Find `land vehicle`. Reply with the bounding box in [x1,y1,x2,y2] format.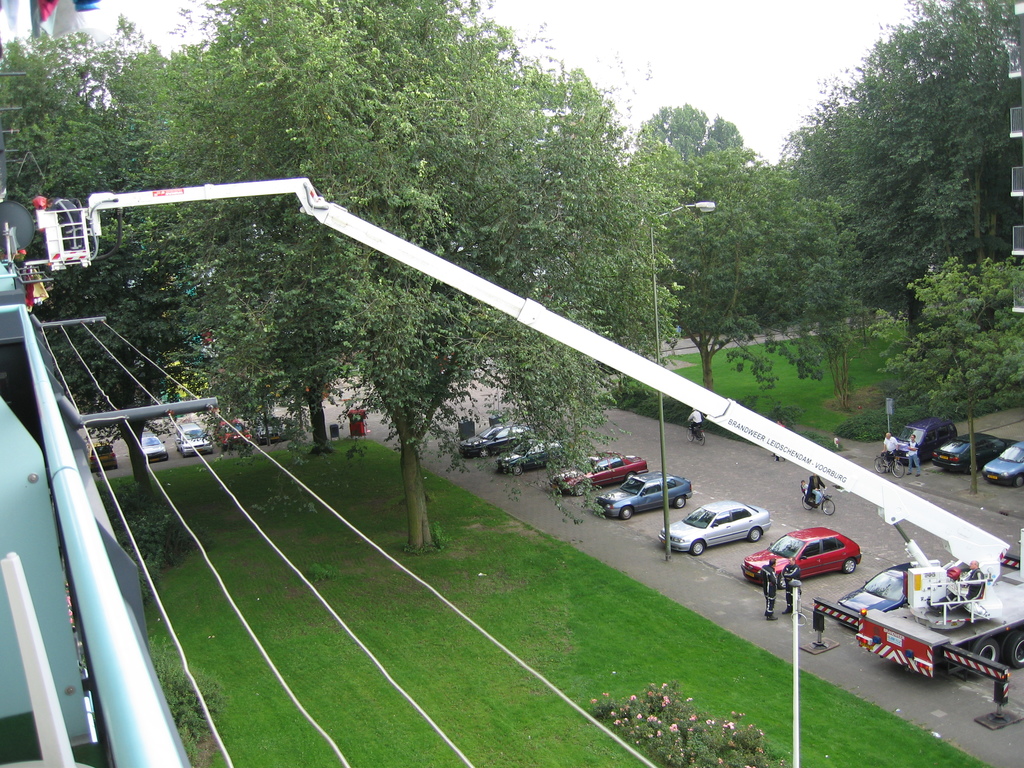
[654,499,769,558].
